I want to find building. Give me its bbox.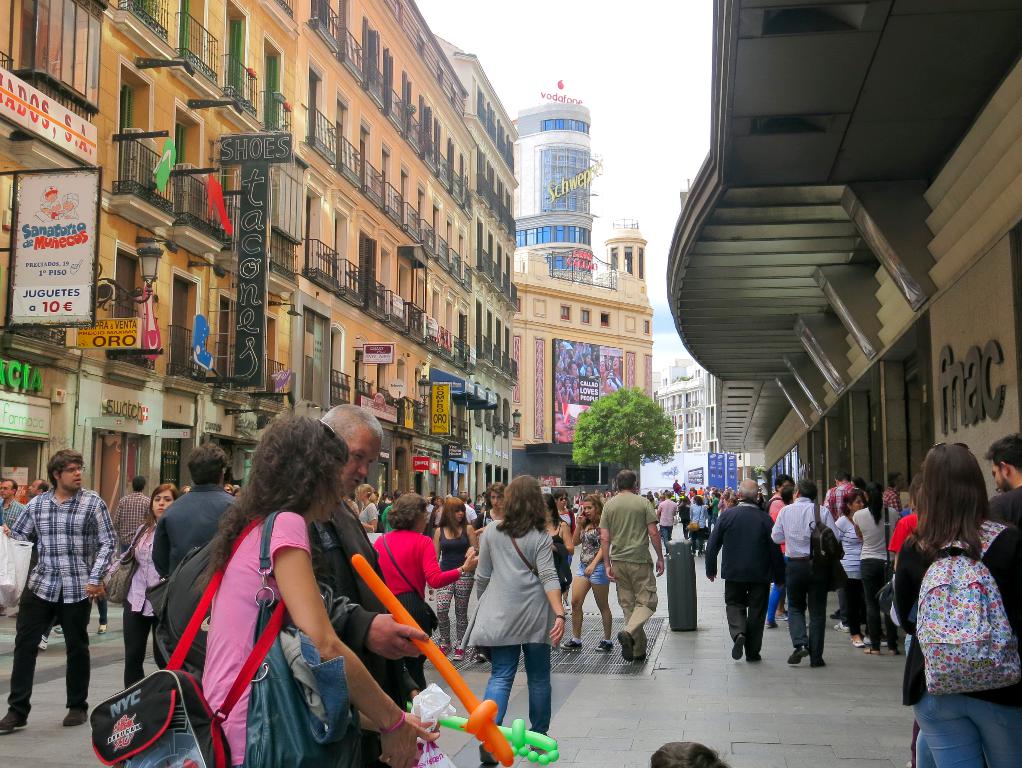
select_region(0, 4, 533, 602).
